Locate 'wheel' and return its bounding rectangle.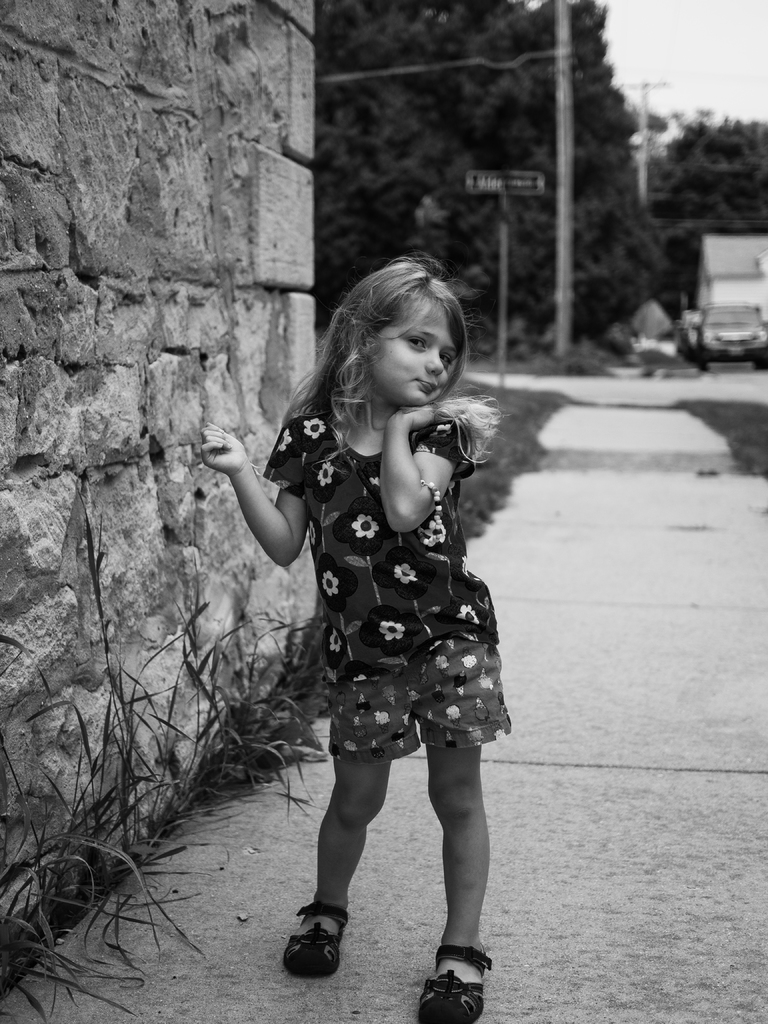
756/349/767/375.
